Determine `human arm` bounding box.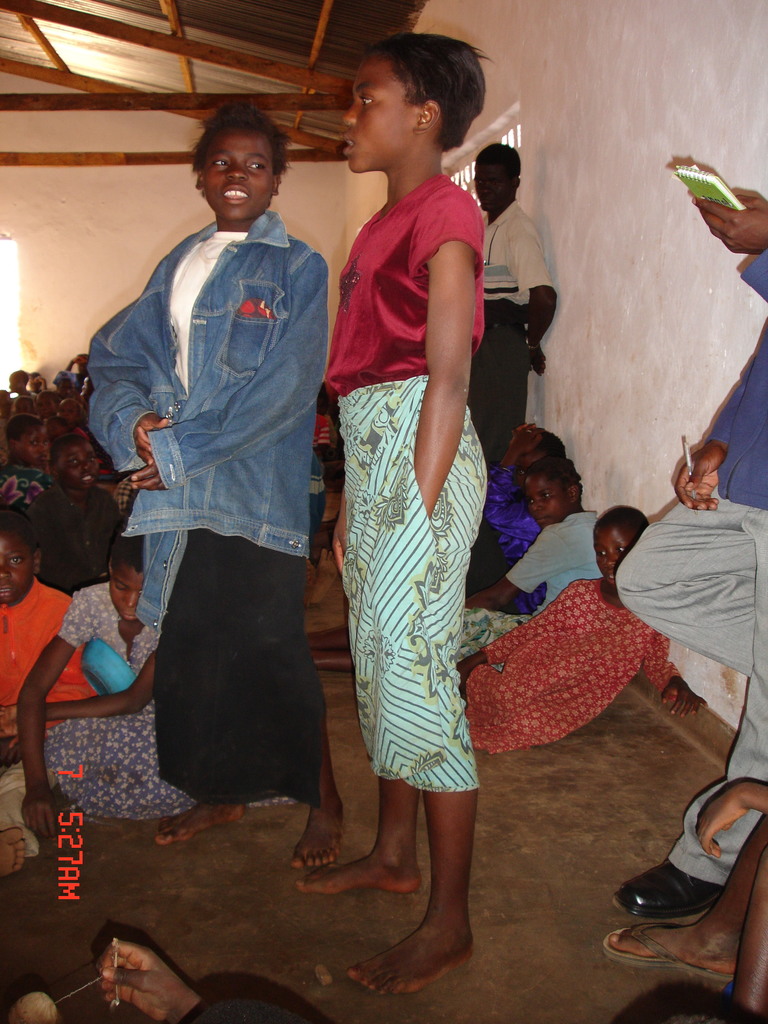
Determined: pyautogui.locateOnScreen(667, 363, 751, 509).
